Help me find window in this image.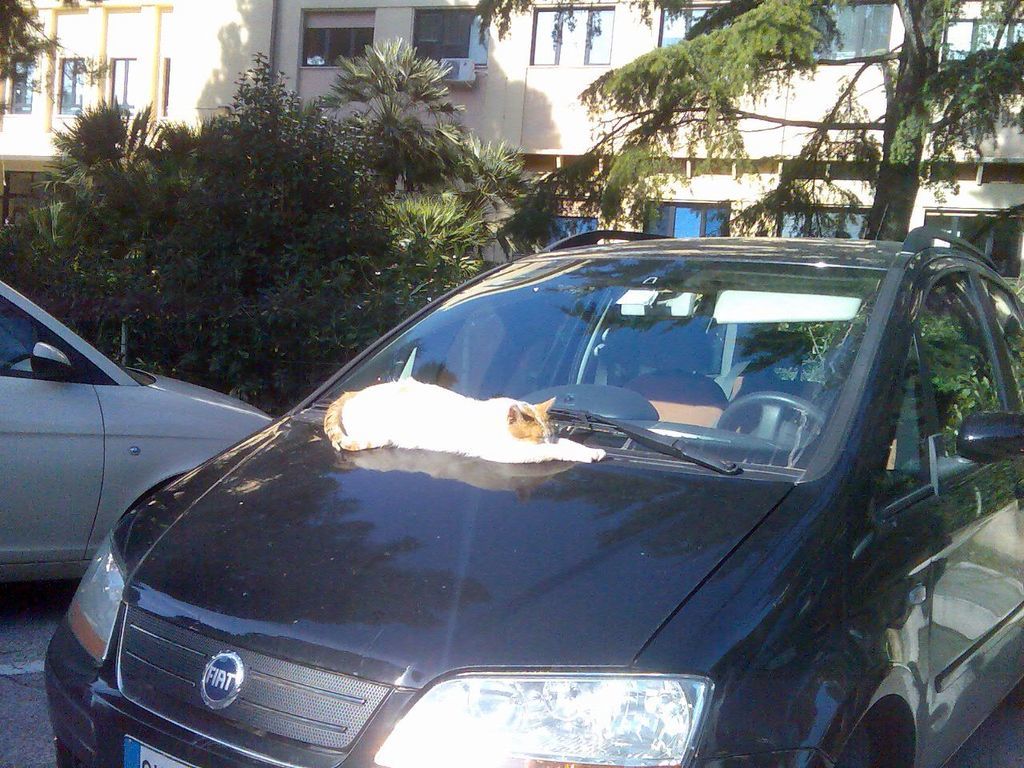
Found it: bbox=[530, 2, 561, 63].
